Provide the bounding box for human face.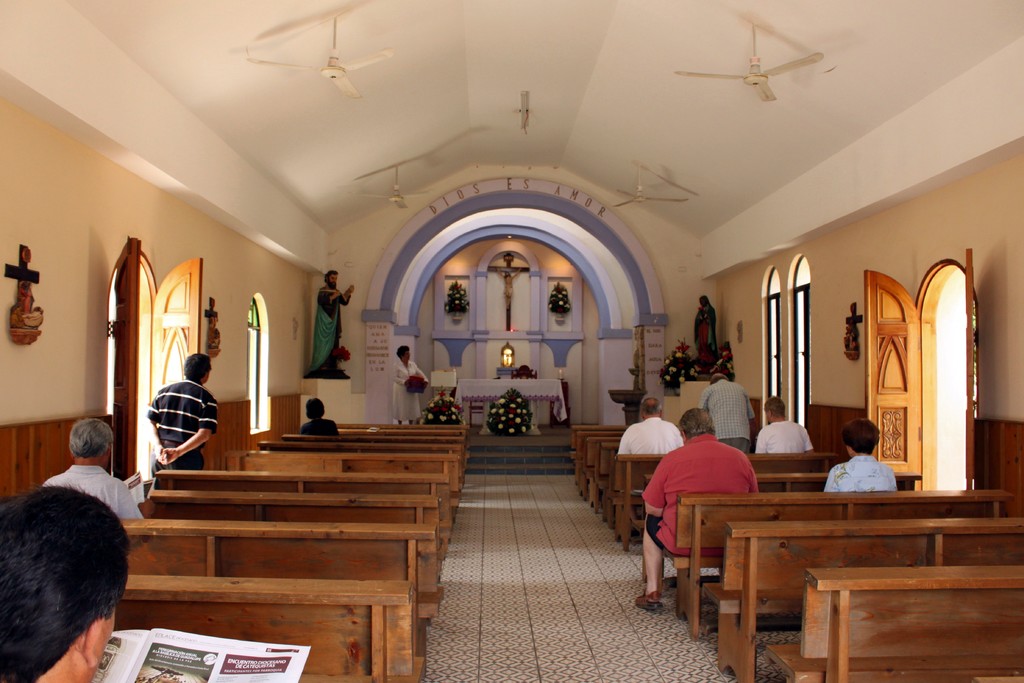
locate(329, 275, 340, 285).
